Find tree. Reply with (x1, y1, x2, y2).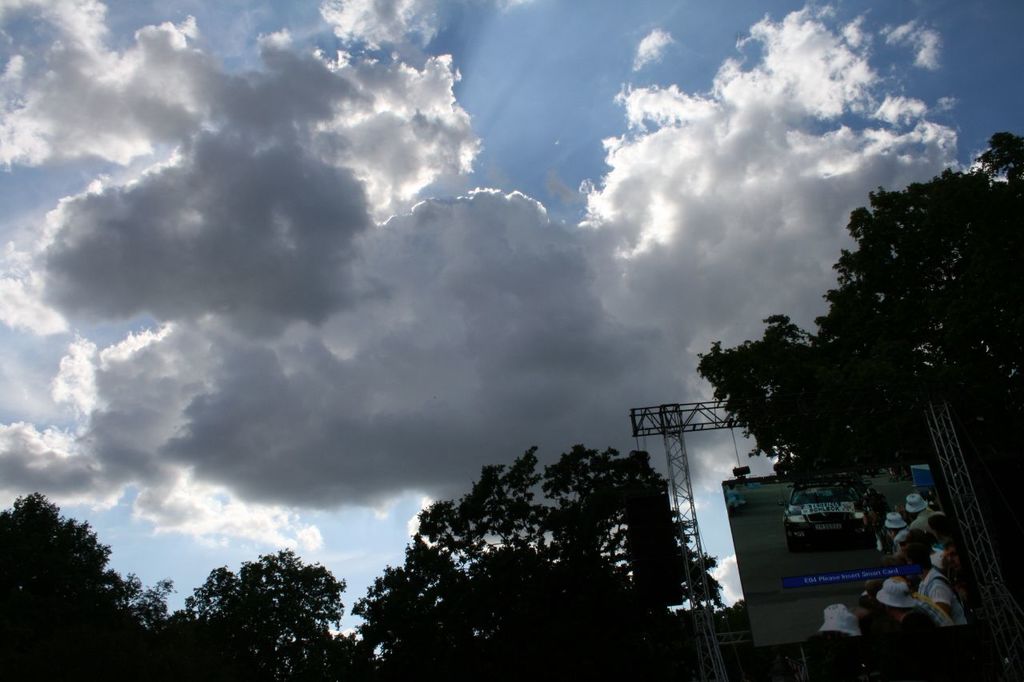
(158, 540, 374, 681).
